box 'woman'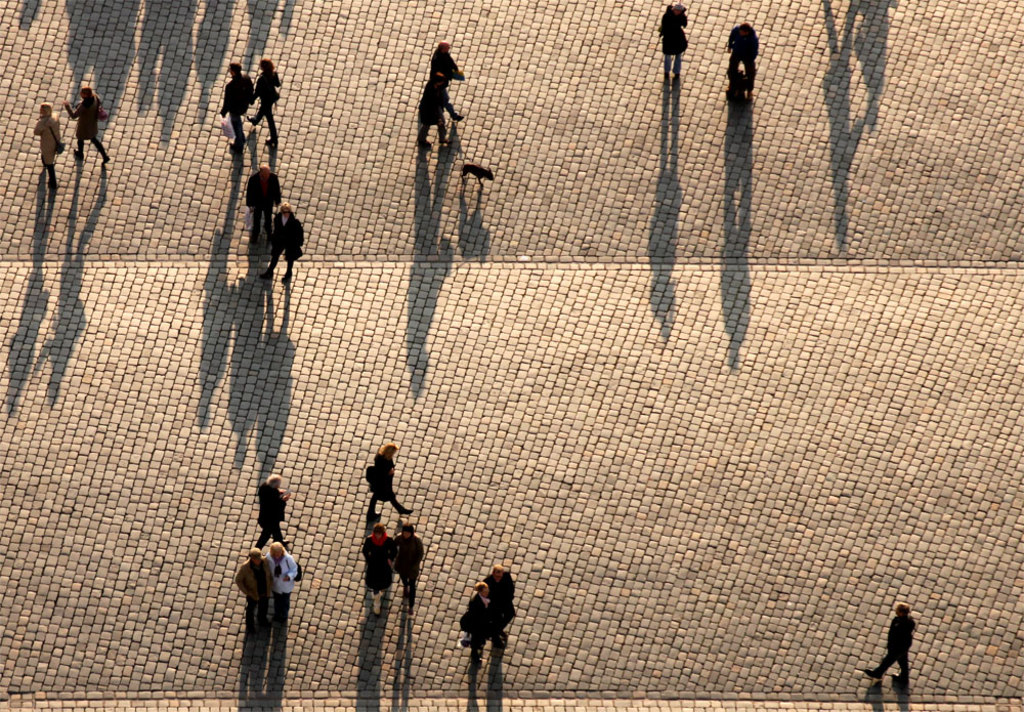
bbox(655, 0, 688, 81)
